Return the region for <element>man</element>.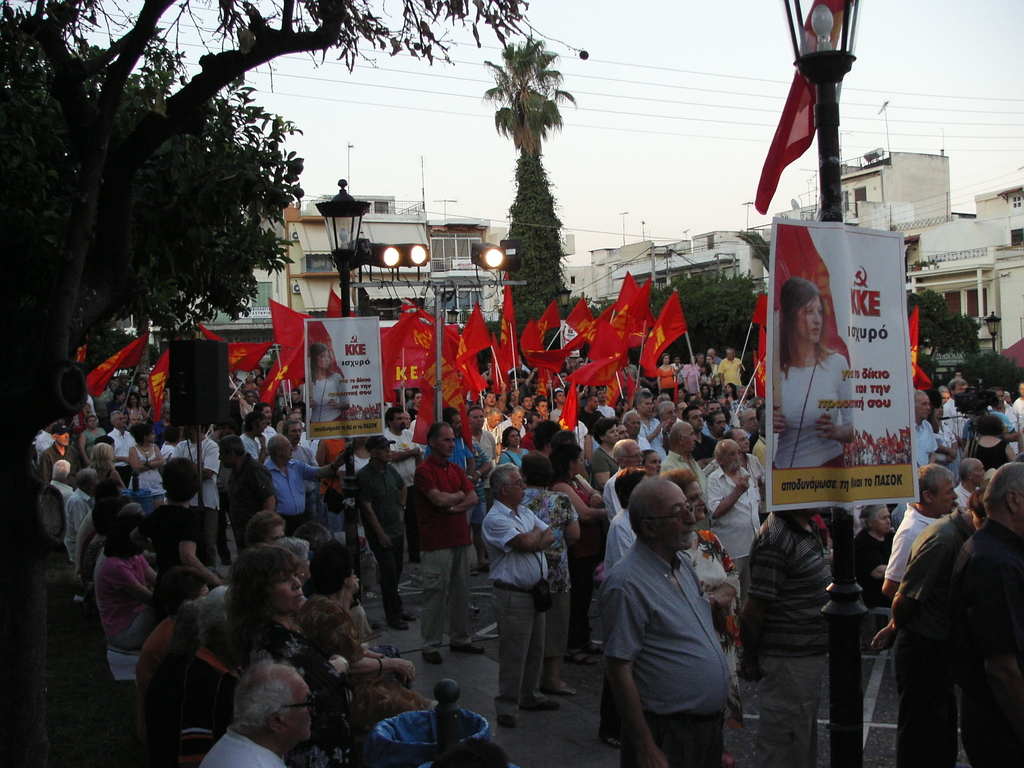
bbox(874, 468, 981, 744).
